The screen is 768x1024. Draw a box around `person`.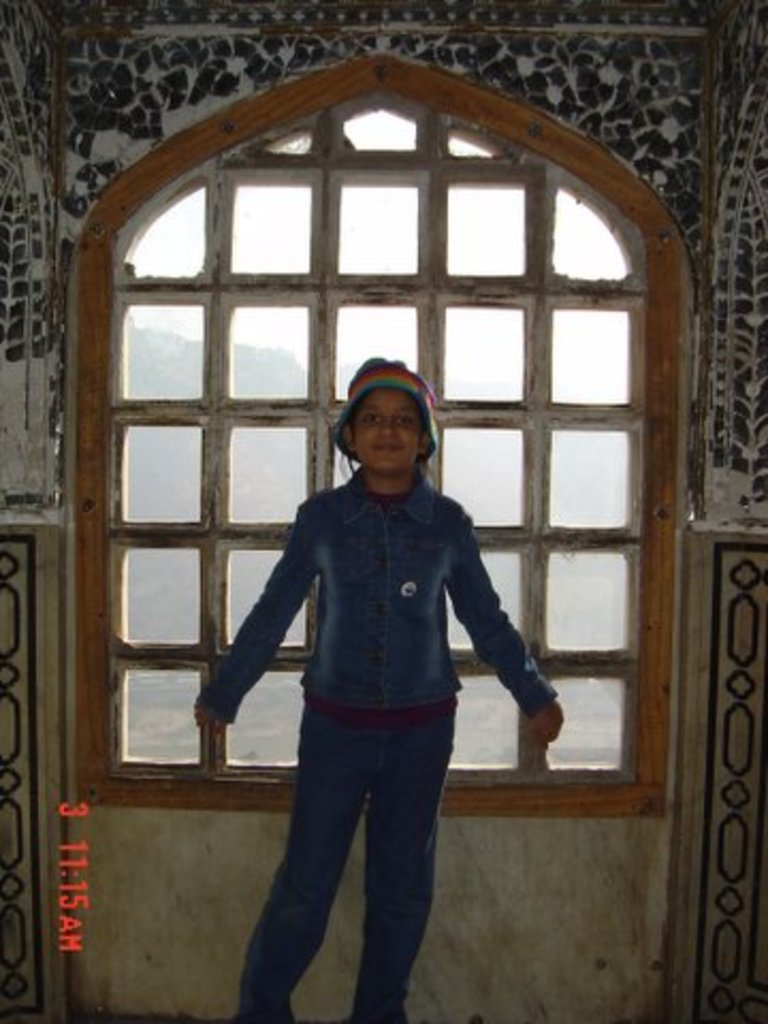
x1=186 y1=320 x2=572 y2=1022.
